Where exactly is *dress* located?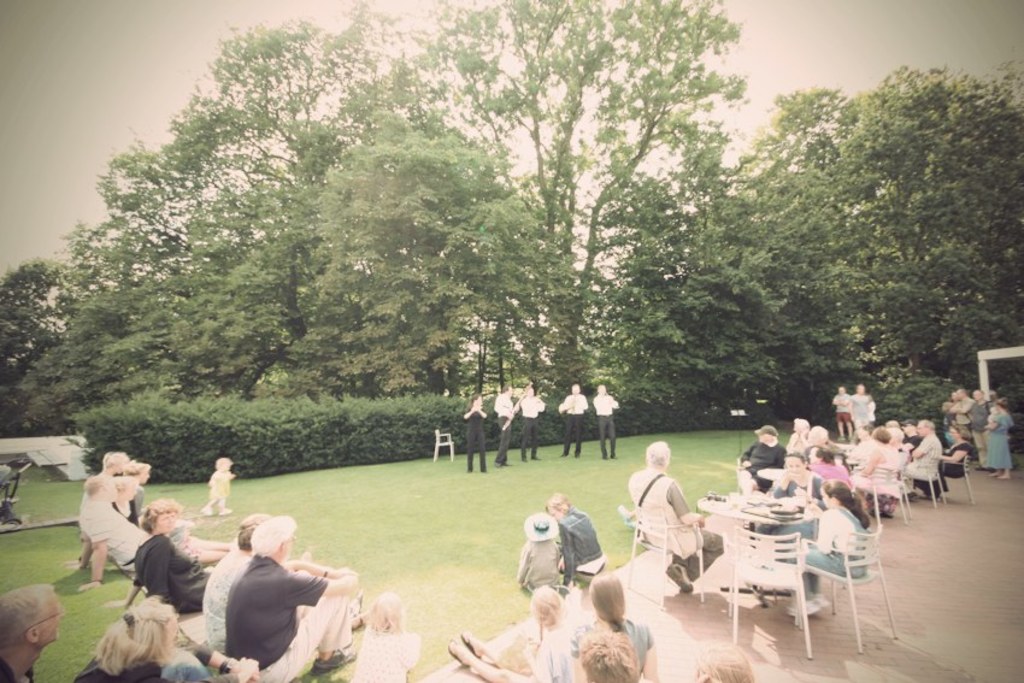
Its bounding box is {"left": 789, "top": 501, "right": 867, "bottom": 596}.
